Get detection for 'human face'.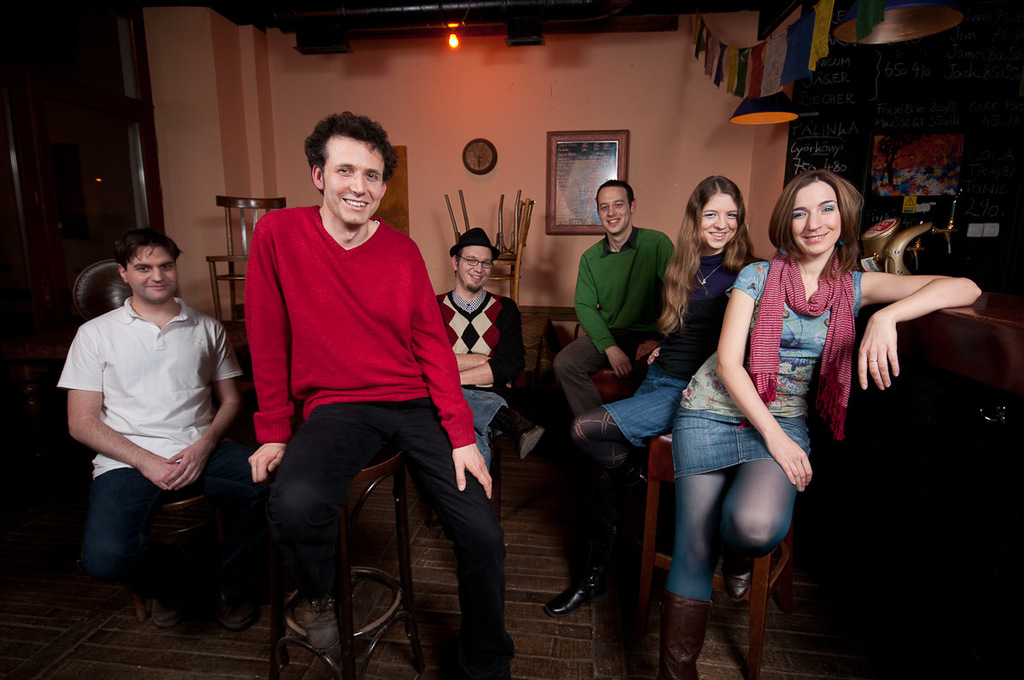
Detection: crop(456, 242, 497, 295).
